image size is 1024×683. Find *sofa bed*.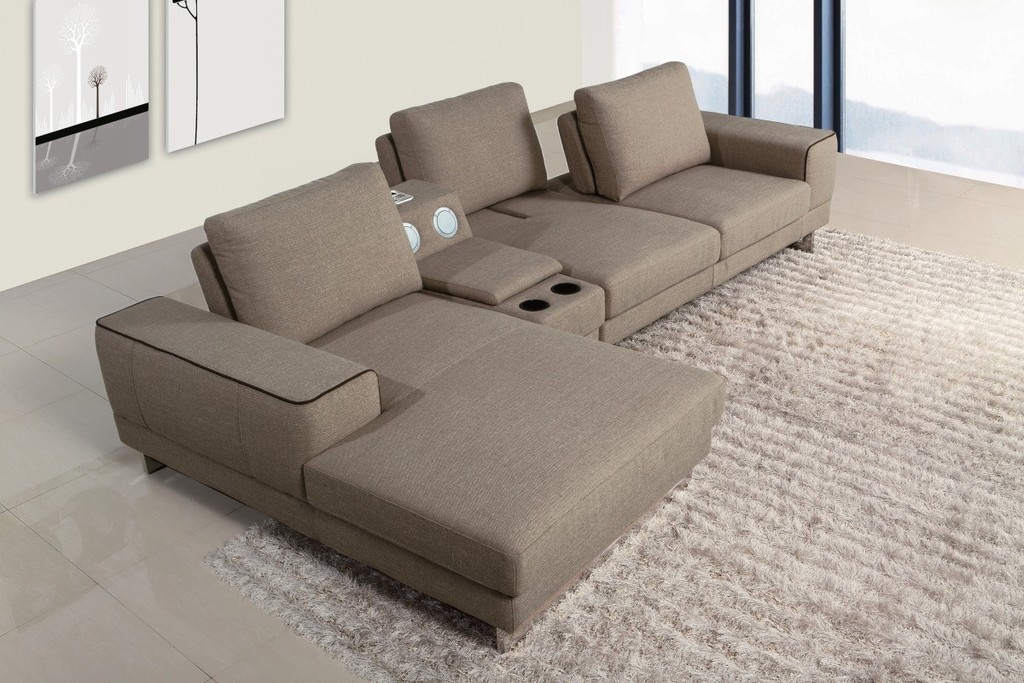
bbox=[92, 165, 726, 651].
